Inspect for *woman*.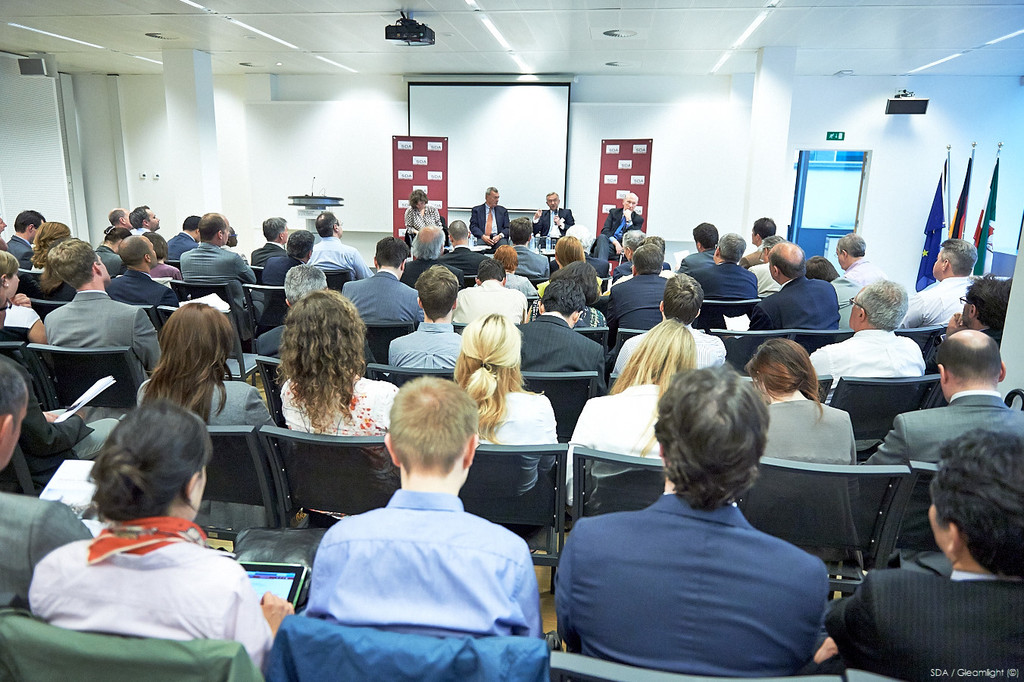
Inspection: bbox(458, 302, 556, 444).
